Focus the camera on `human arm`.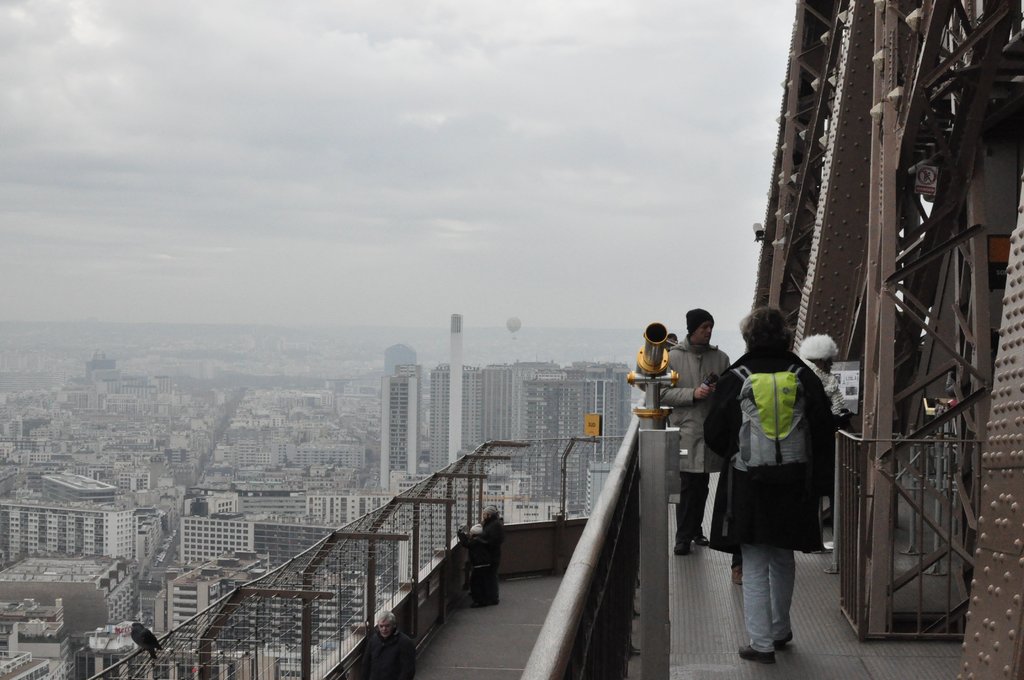
Focus region: 694 386 713 398.
